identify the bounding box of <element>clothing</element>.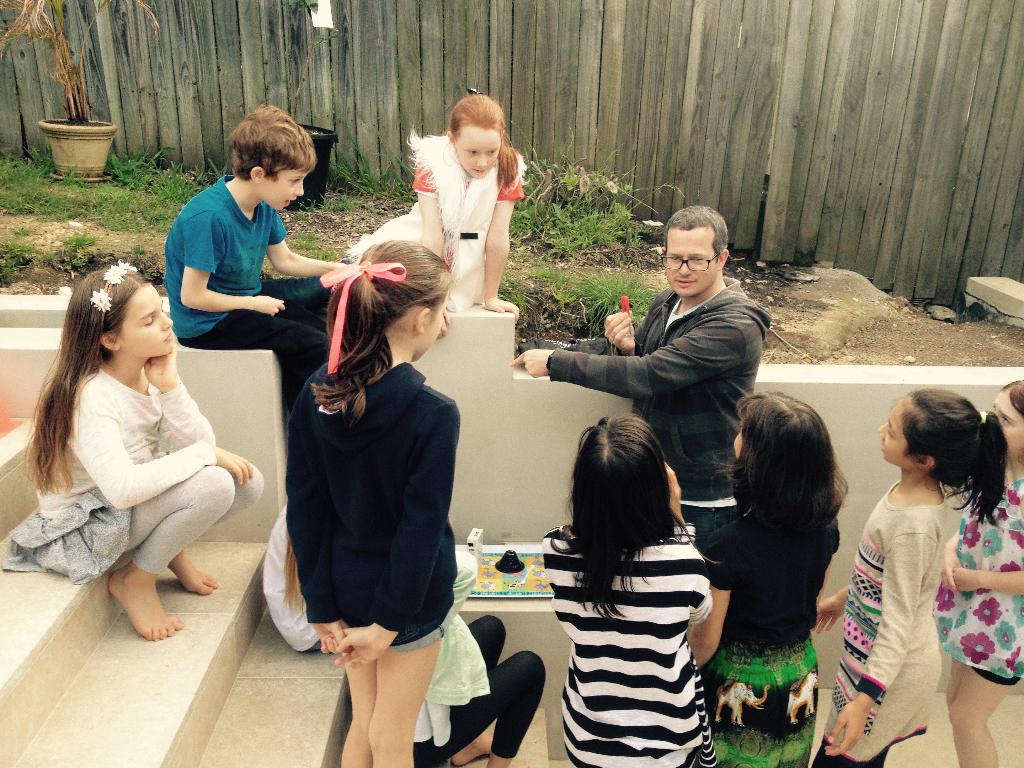
rect(547, 280, 757, 552).
